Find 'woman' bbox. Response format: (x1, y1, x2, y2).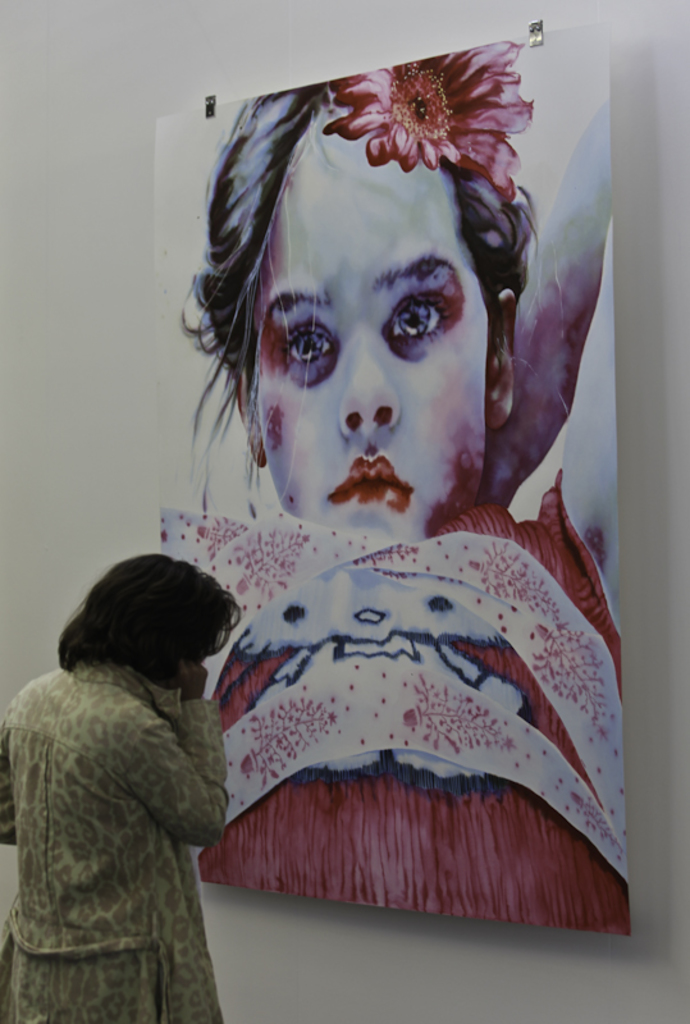
(6, 525, 264, 1019).
